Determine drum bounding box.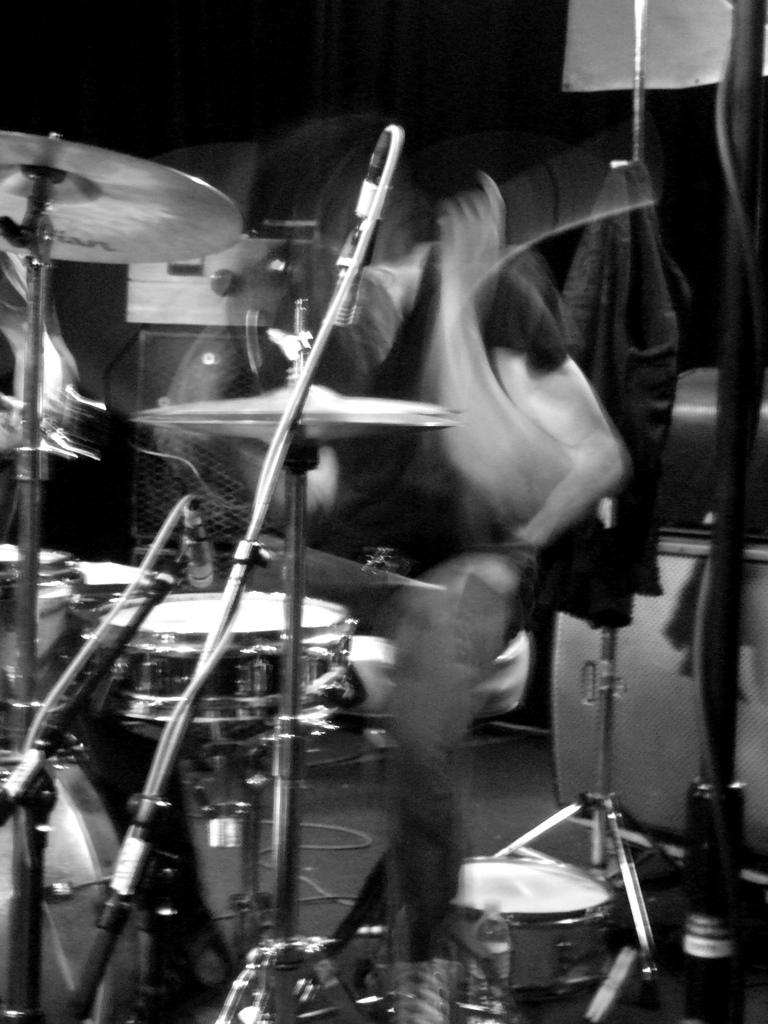
Determined: (x1=451, y1=858, x2=619, y2=1002).
